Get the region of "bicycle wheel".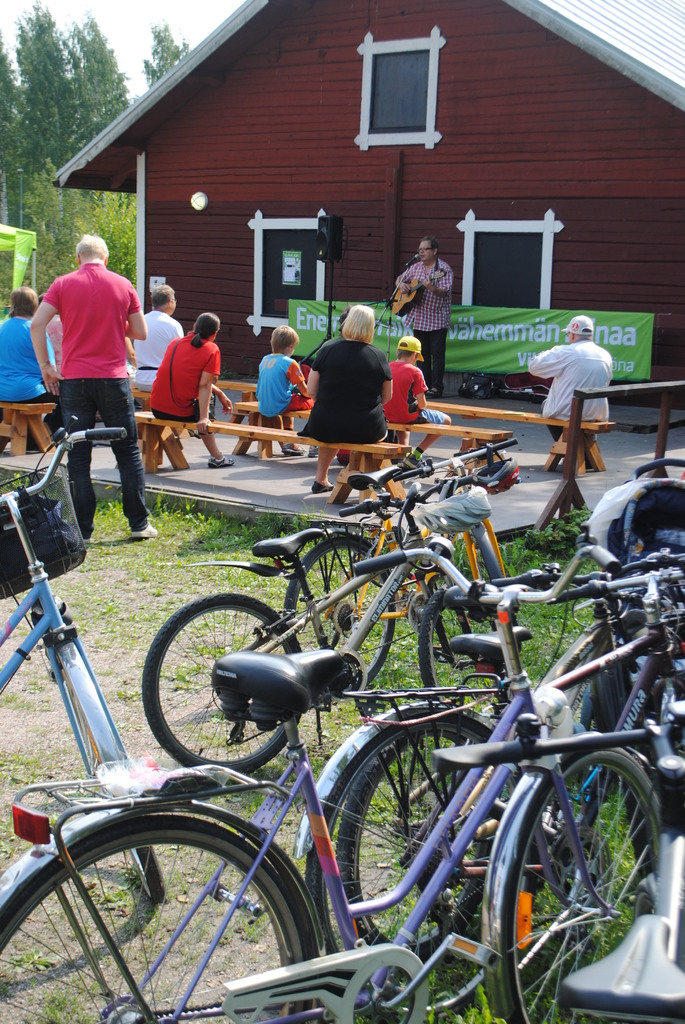
x1=59, y1=665, x2=169, y2=907.
